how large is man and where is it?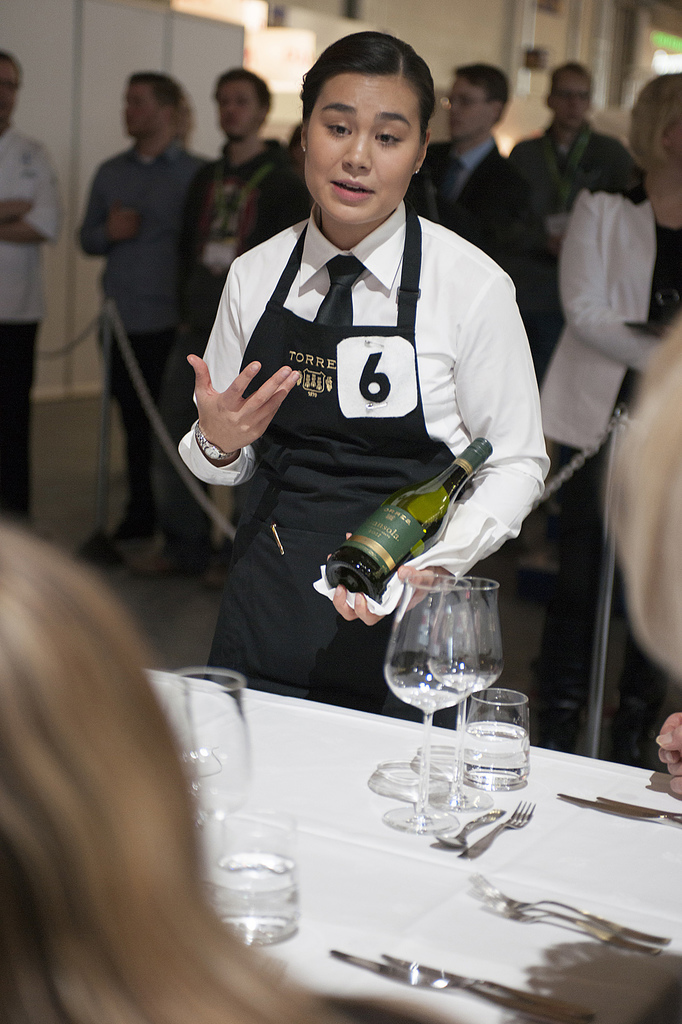
Bounding box: l=0, t=50, r=66, b=537.
